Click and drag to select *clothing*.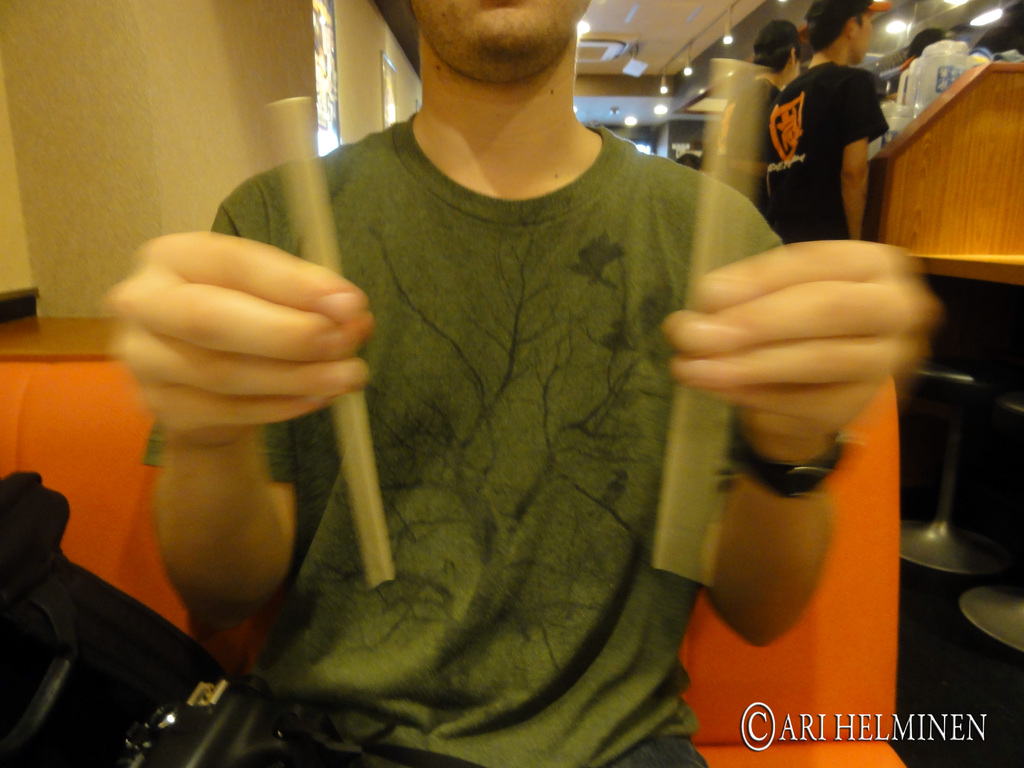
Selection: rect(764, 58, 892, 243).
